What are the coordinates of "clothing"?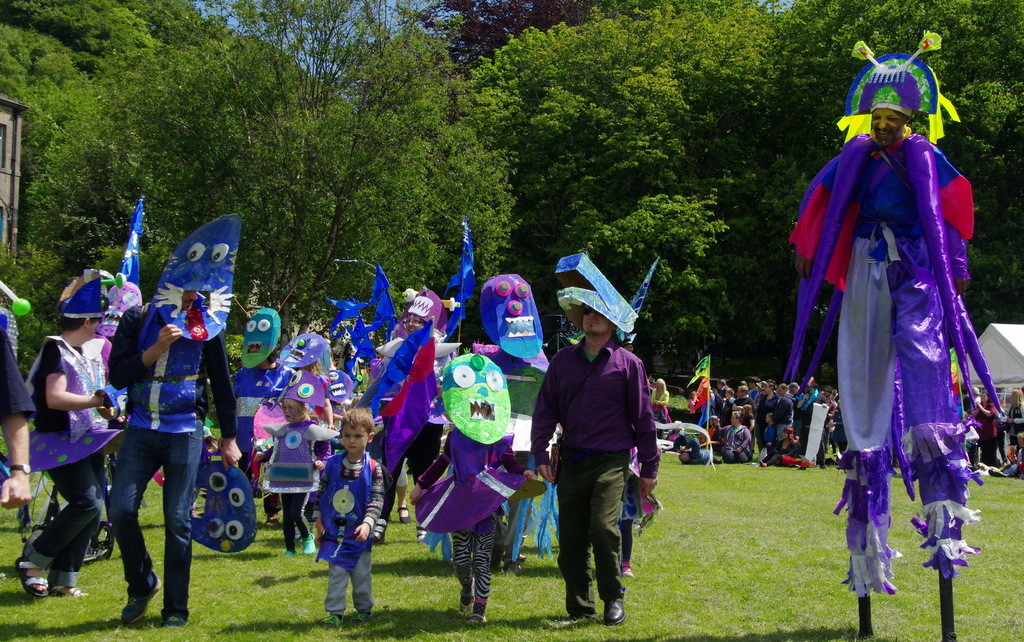
bbox(962, 395, 975, 415).
